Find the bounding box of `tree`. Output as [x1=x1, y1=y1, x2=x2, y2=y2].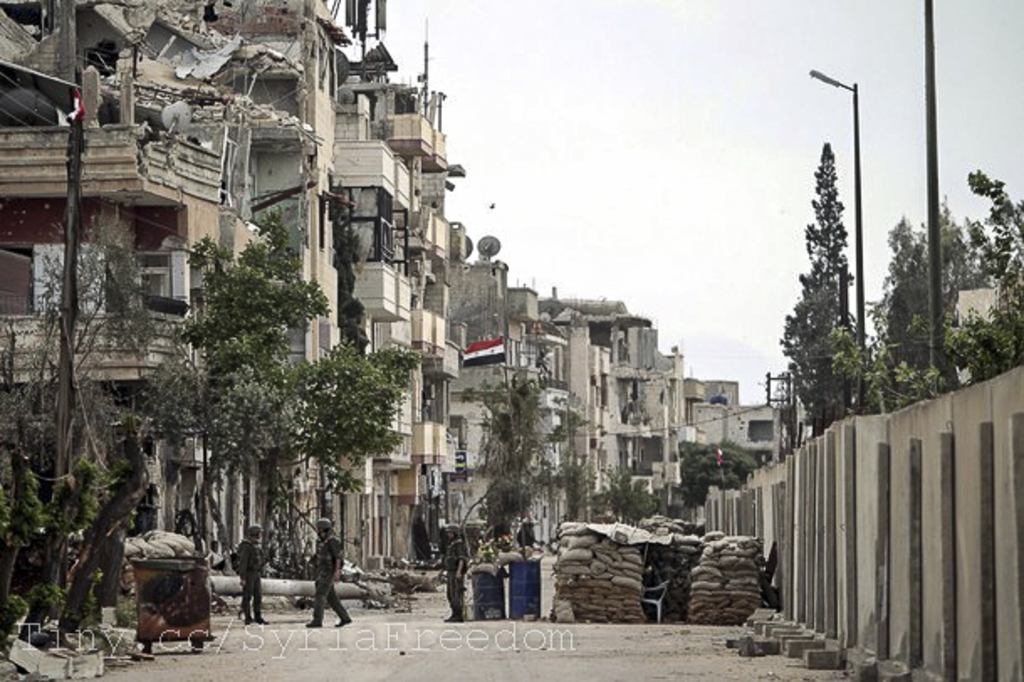
[x1=307, y1=334, x2=426, y2=519].
